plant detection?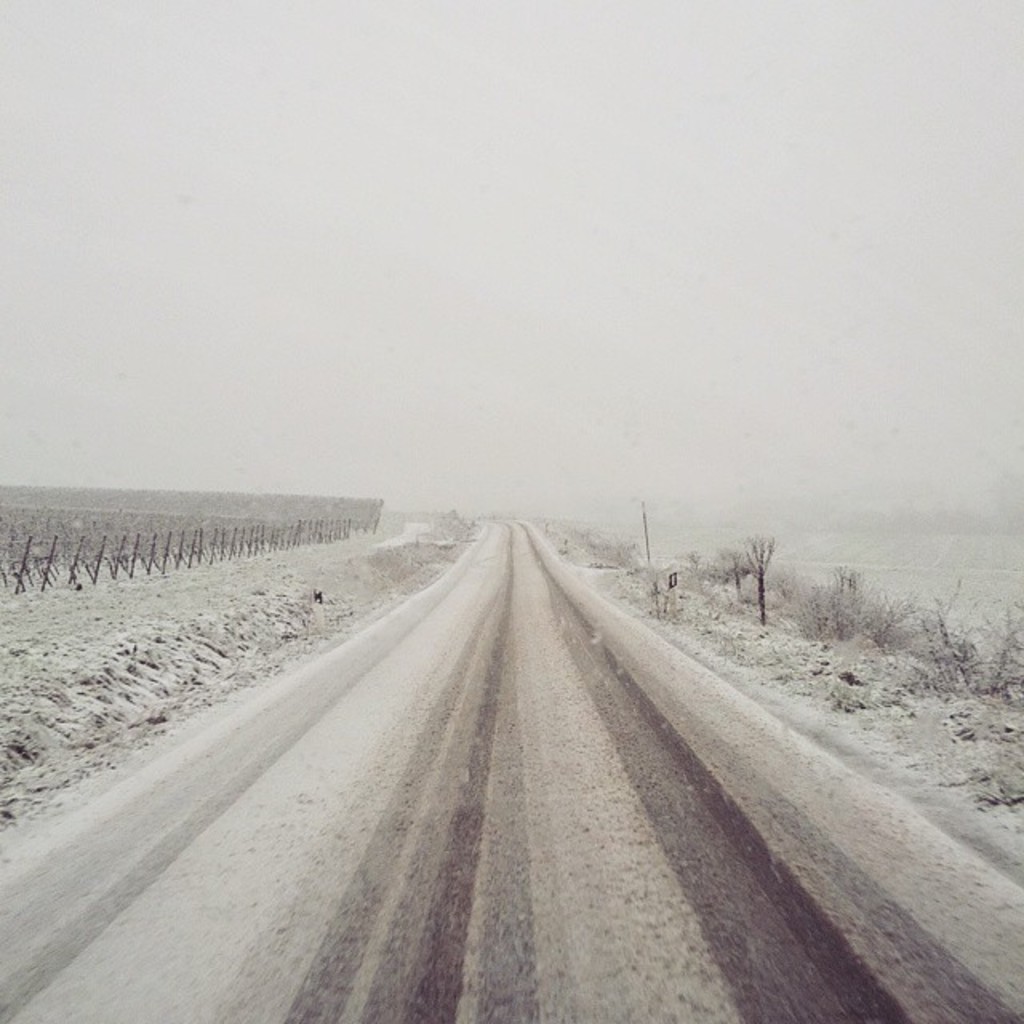
792,555,925,648
